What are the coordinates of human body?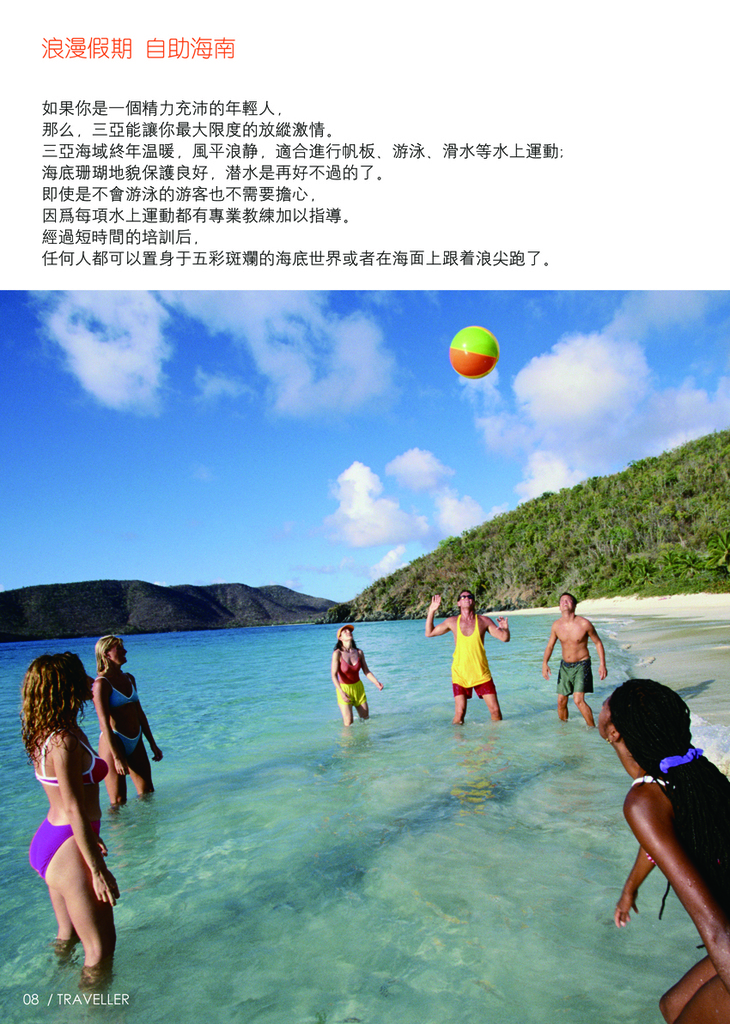
(424, 587, 509, 724).
